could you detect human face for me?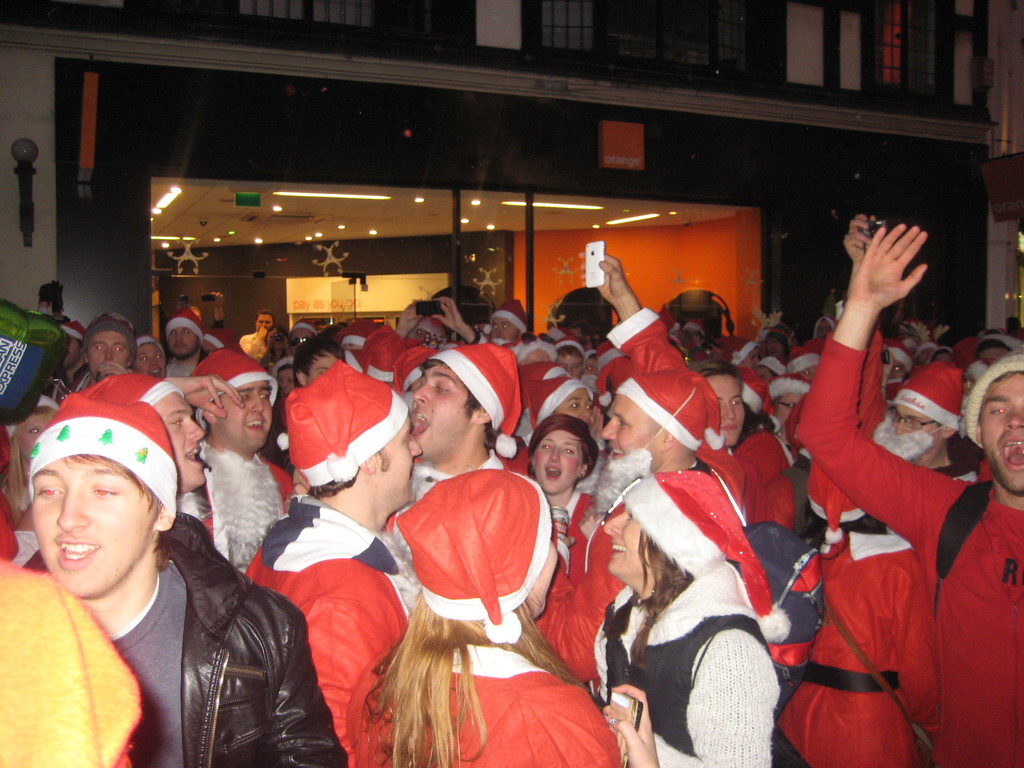
Detection result: [535, 430, 586, 495].
